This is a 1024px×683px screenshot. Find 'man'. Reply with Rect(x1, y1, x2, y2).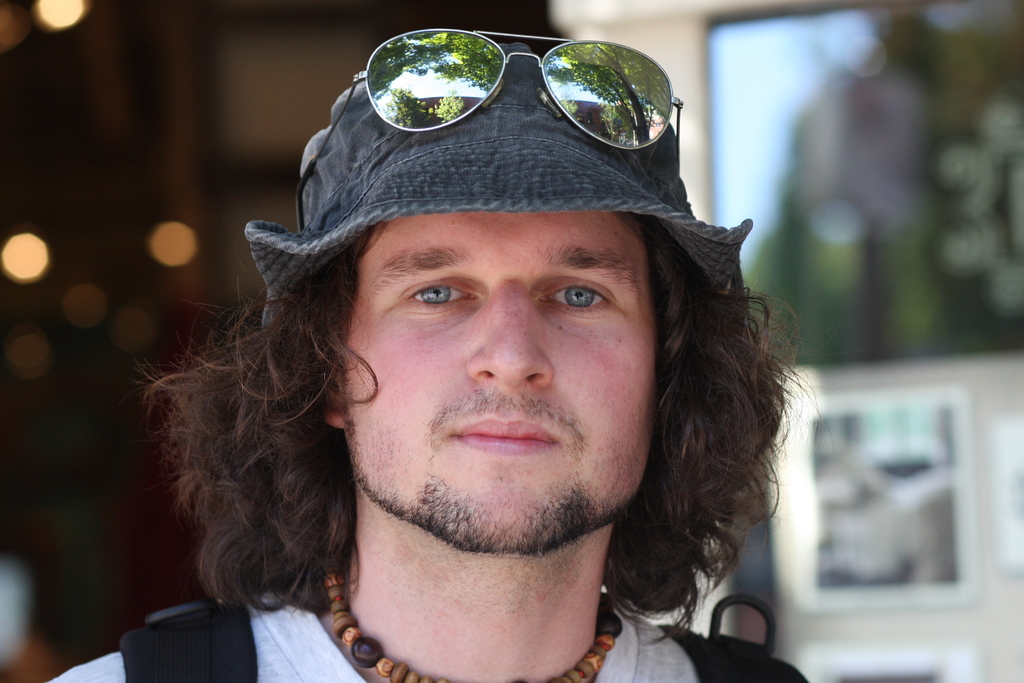
Rect(45, 41, 810, 682).
